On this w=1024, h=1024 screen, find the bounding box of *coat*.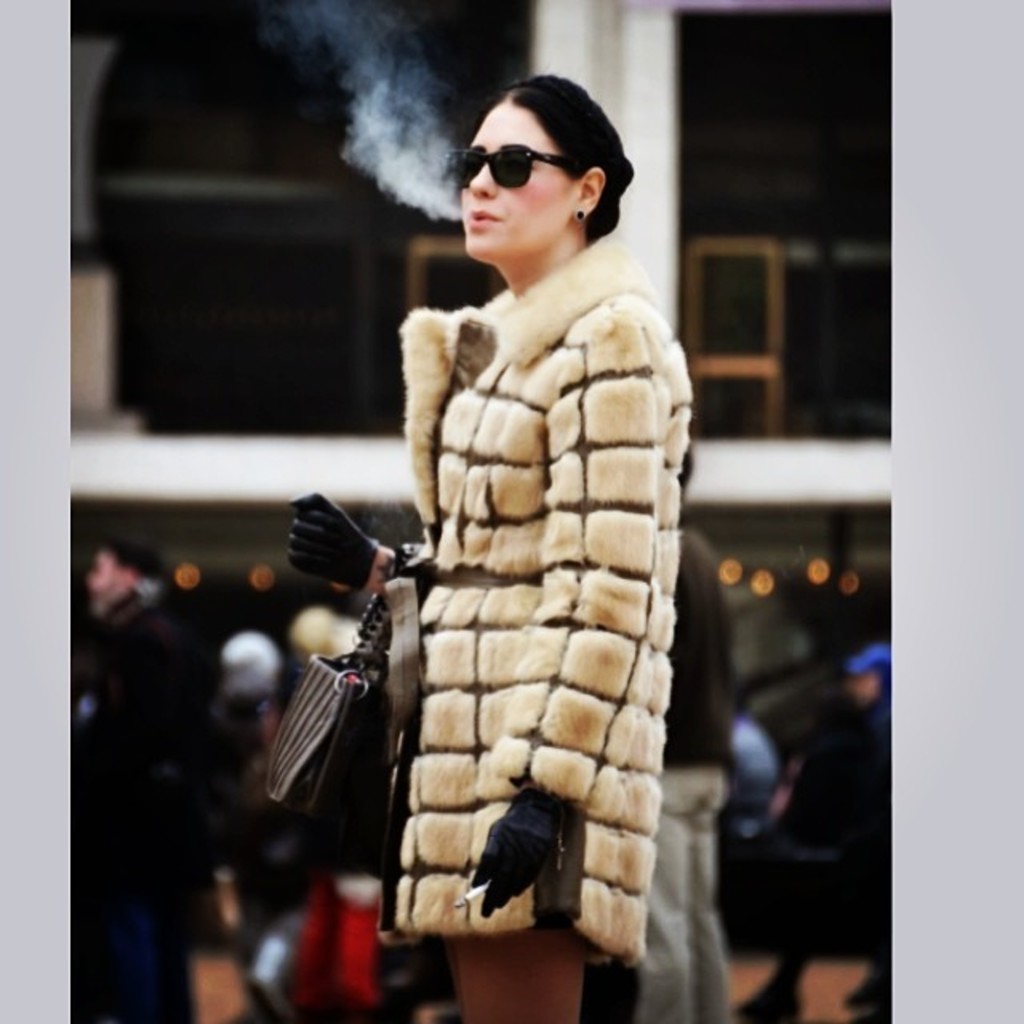
Bounding box: region(379, 229, 694, 962).
